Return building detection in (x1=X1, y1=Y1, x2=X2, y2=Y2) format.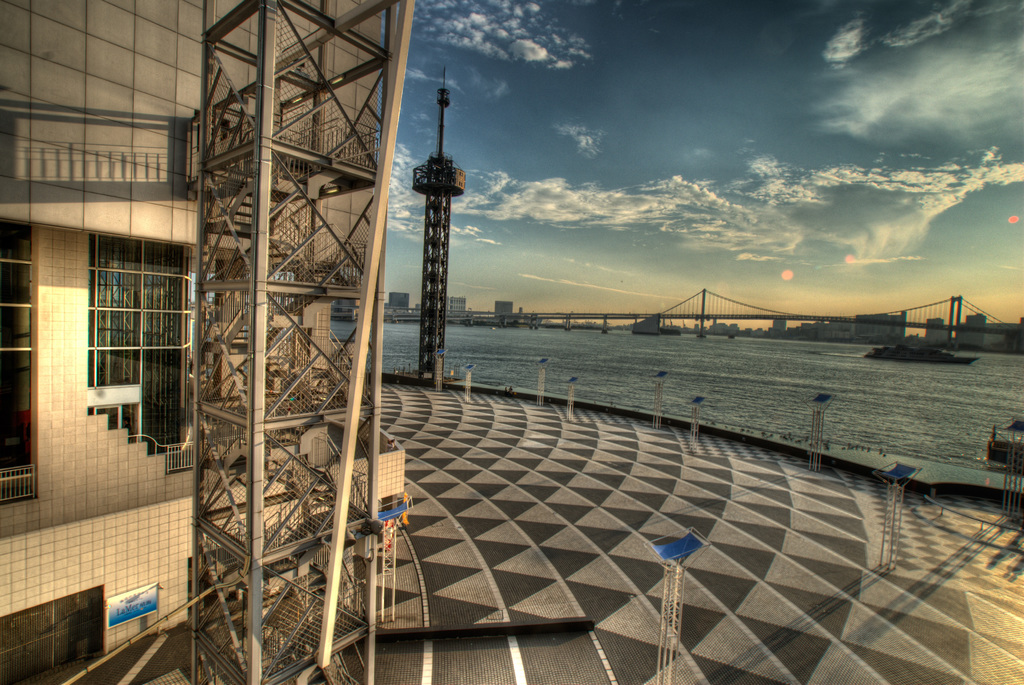
(x1=767, y1=311, x2=785, y2=337).
